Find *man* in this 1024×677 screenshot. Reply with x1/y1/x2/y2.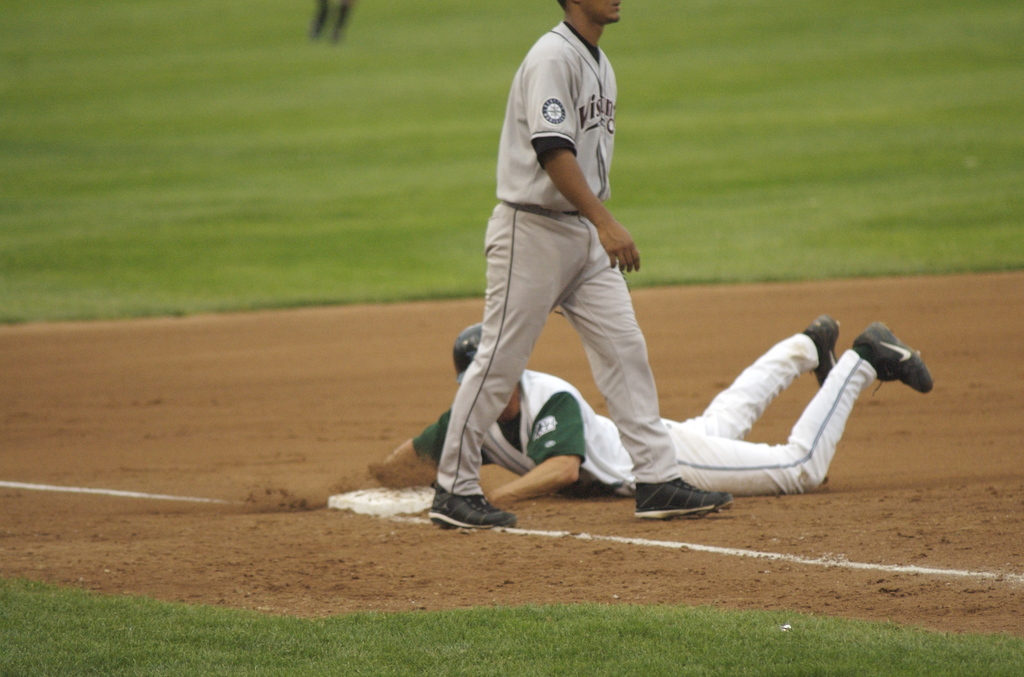
422/10/722/531.
